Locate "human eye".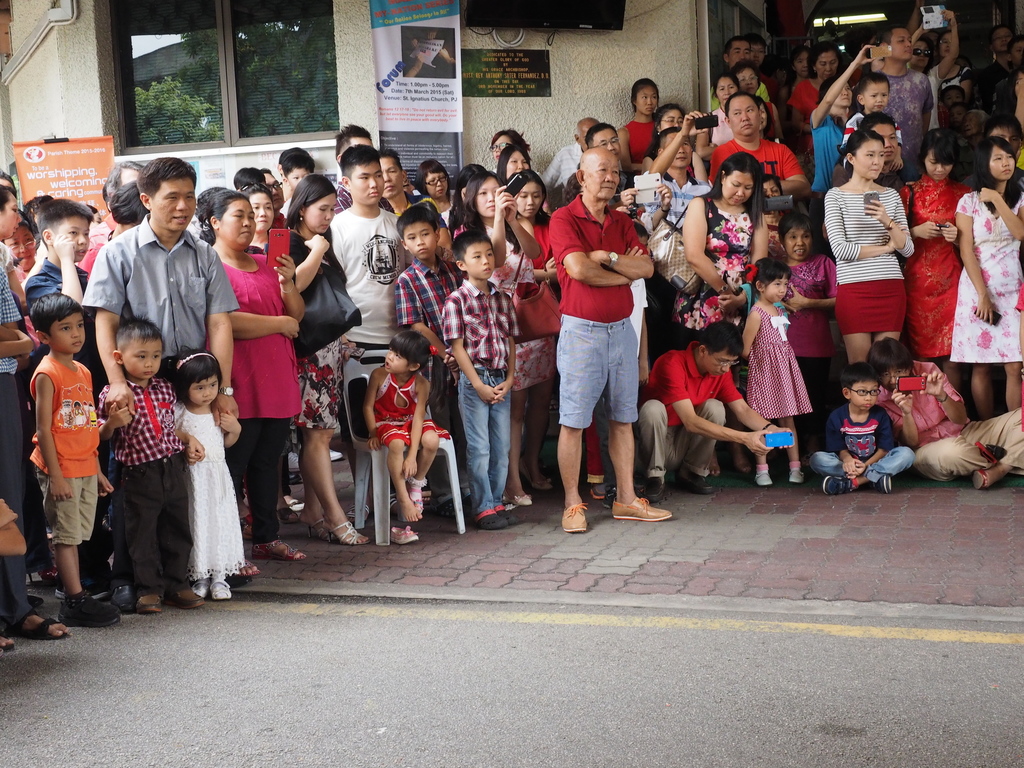
Bounding box: bbox(251, 204, 260, 211).
